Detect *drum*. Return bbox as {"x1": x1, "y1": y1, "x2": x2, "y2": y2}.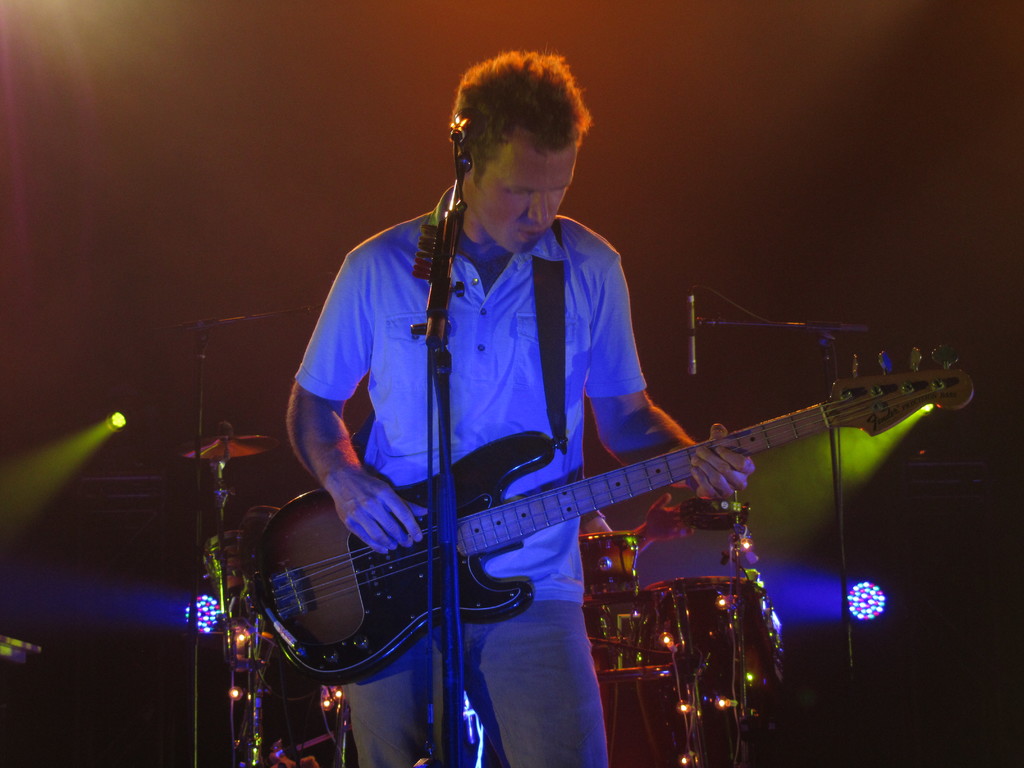
{"x1": 644, "y1": 577, "x2": 783, "y2": 767}.
